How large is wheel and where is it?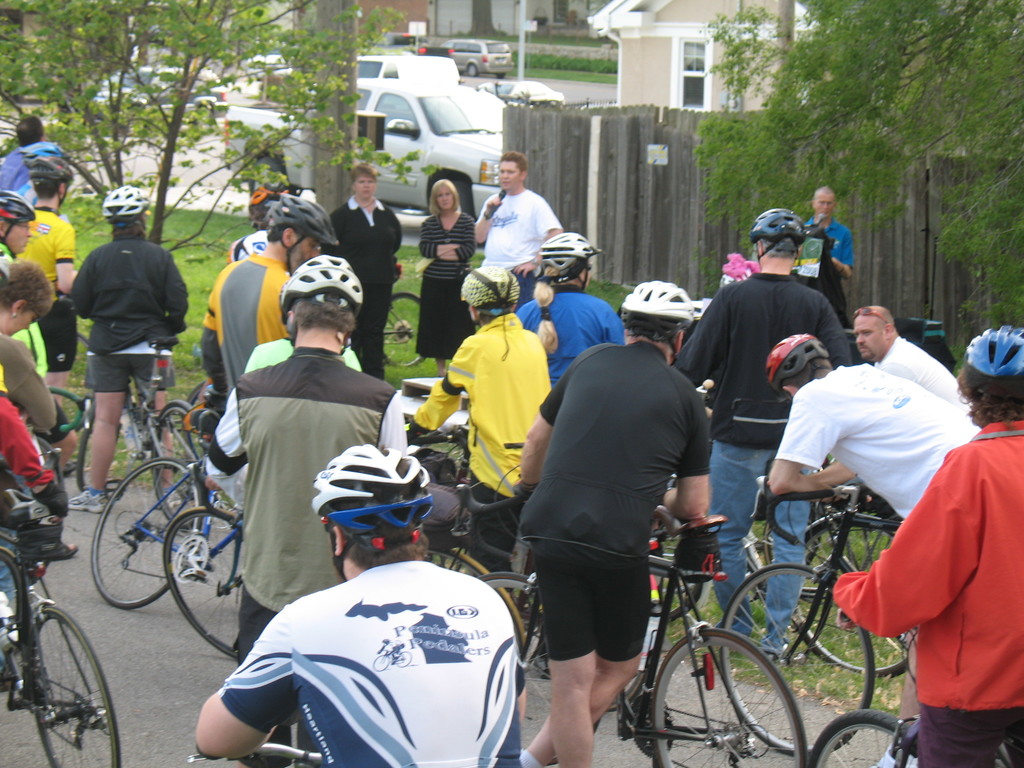
Bounding box: BBox(163, 508, 245, 661).
